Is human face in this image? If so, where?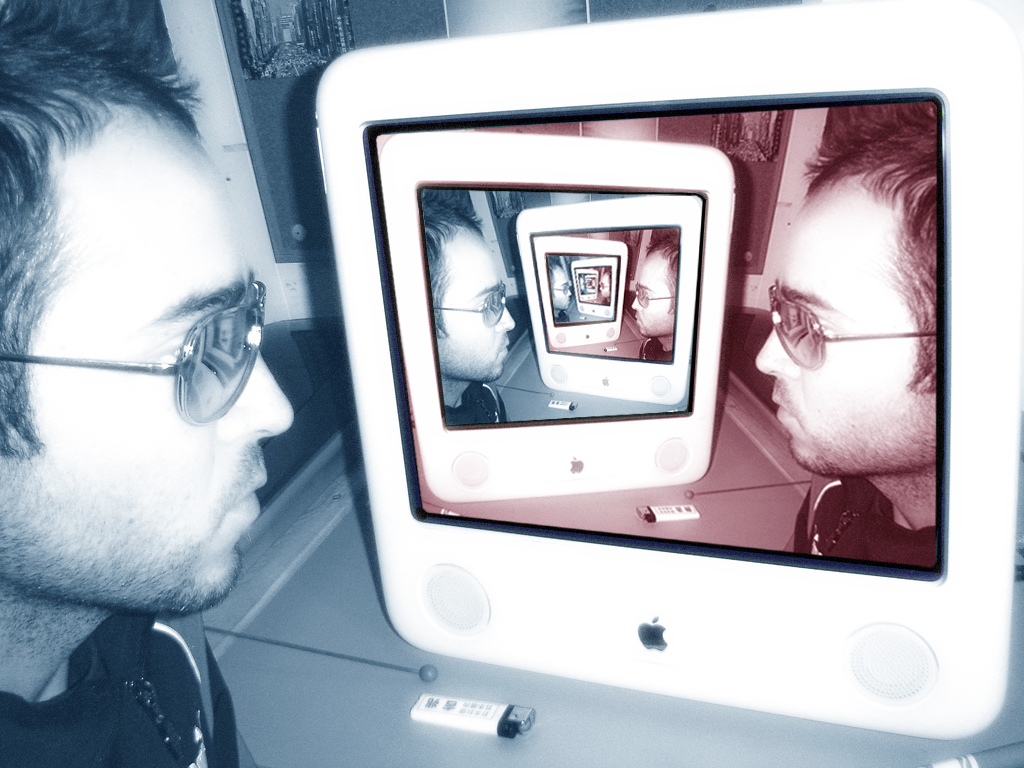
Yes, at detection(626, 253, 678, 341).
